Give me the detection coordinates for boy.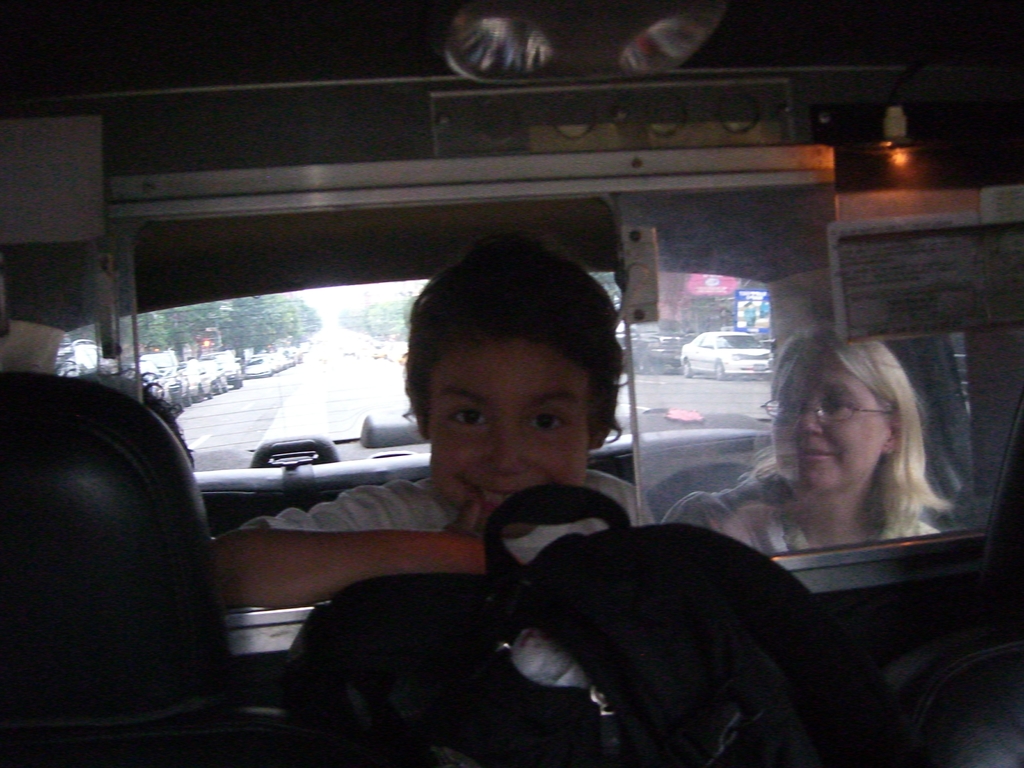
x1=204 y1=232 x2=657 y2=577.
